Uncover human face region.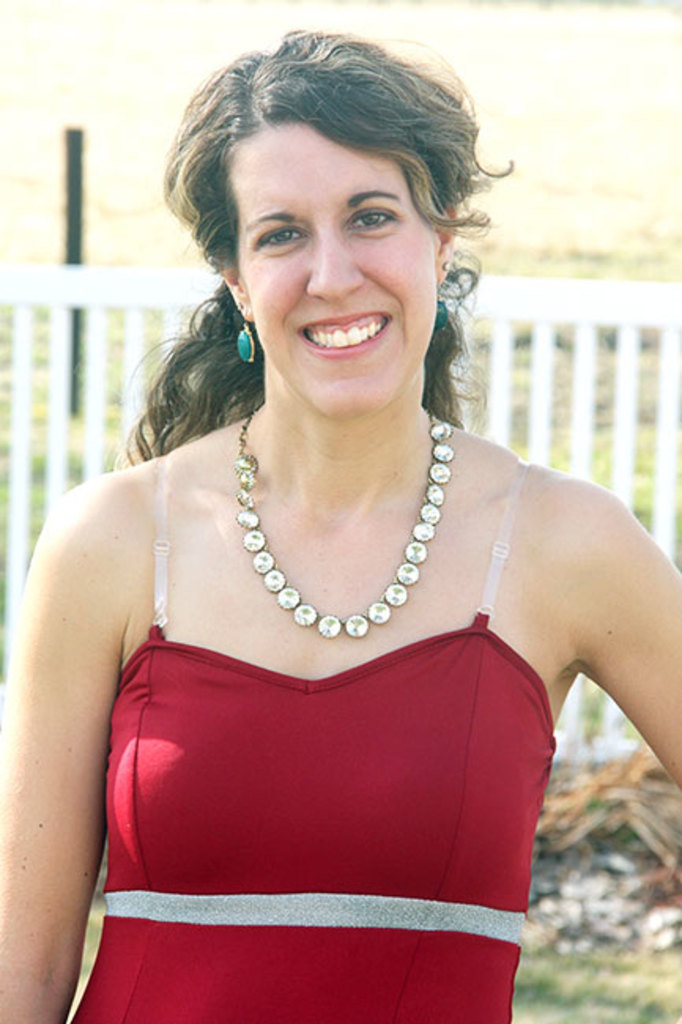
Uncovered: box(221, 91, 452, 430).
